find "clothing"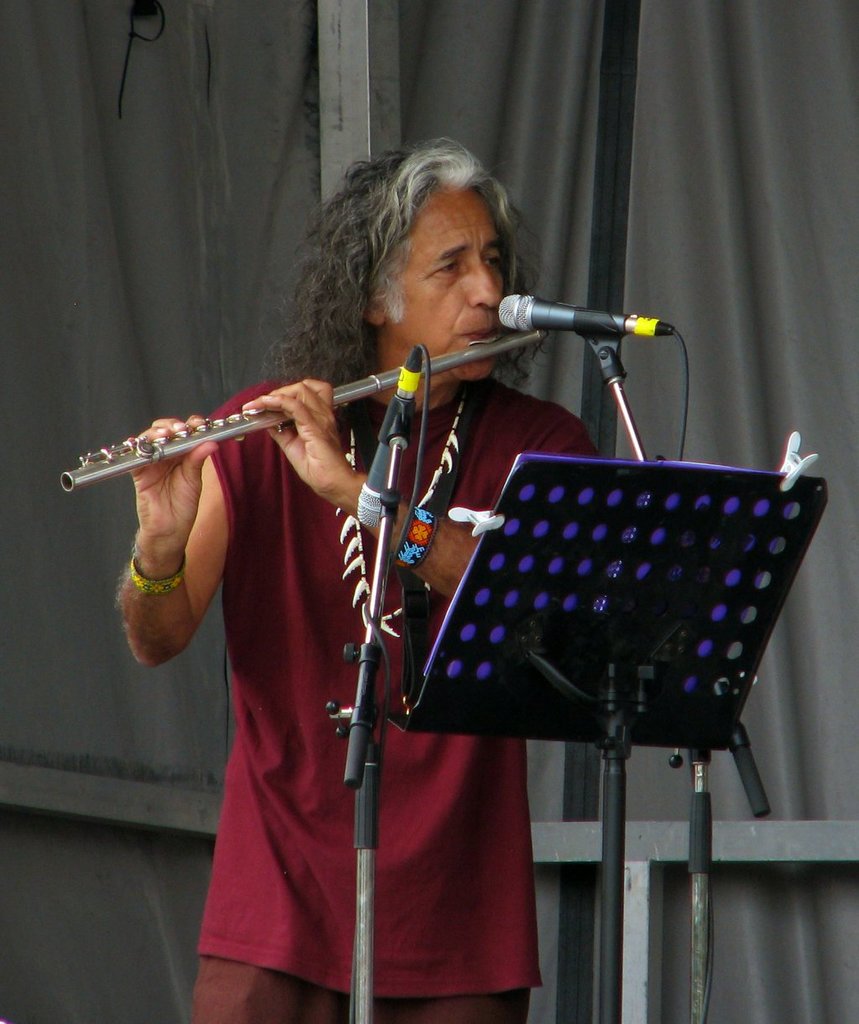
locate(119, 181, 695, 917)
